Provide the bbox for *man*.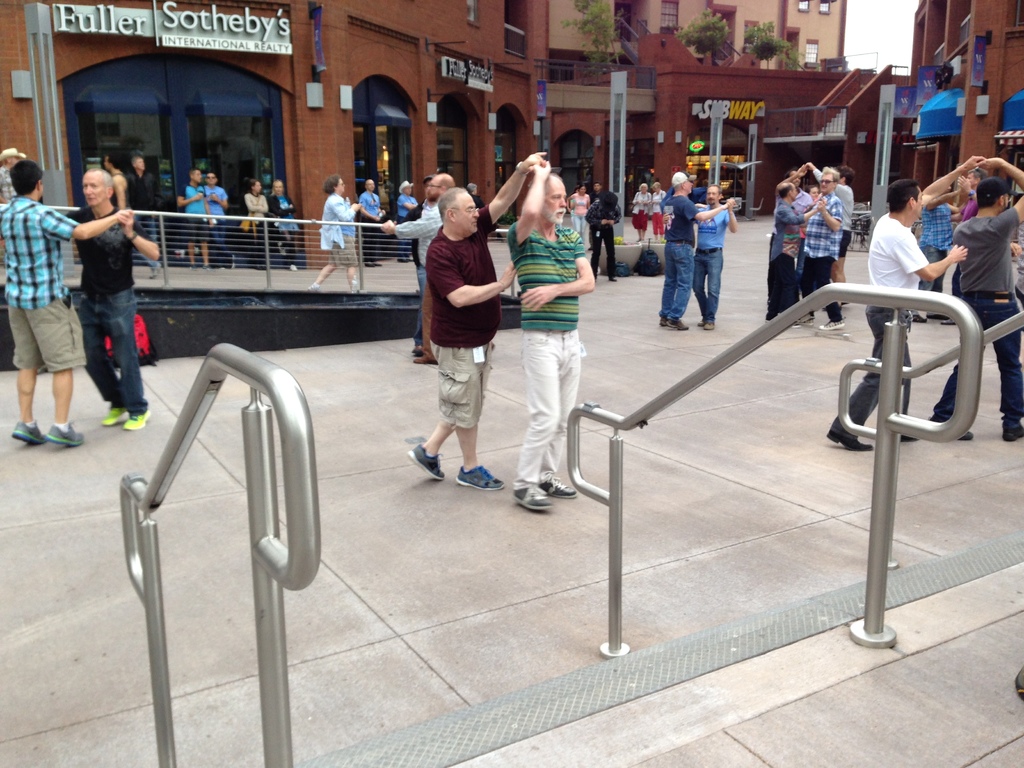
[left=584, top=186, right=615, bottom=285].
